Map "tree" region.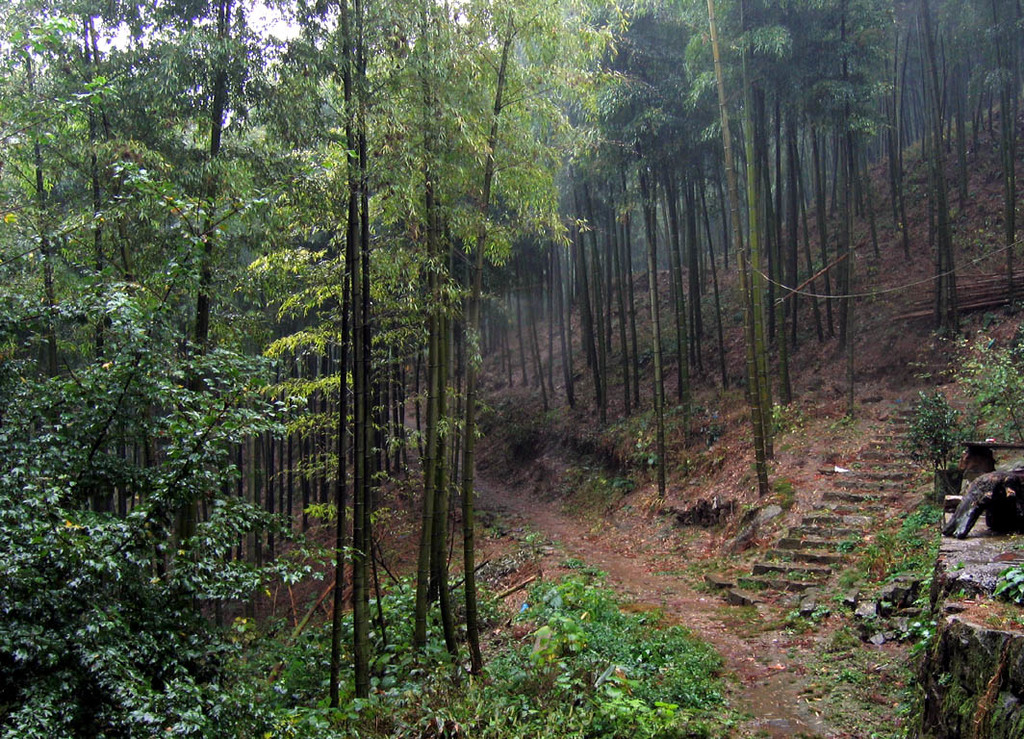
Mapped to 869/19/1003/324.
